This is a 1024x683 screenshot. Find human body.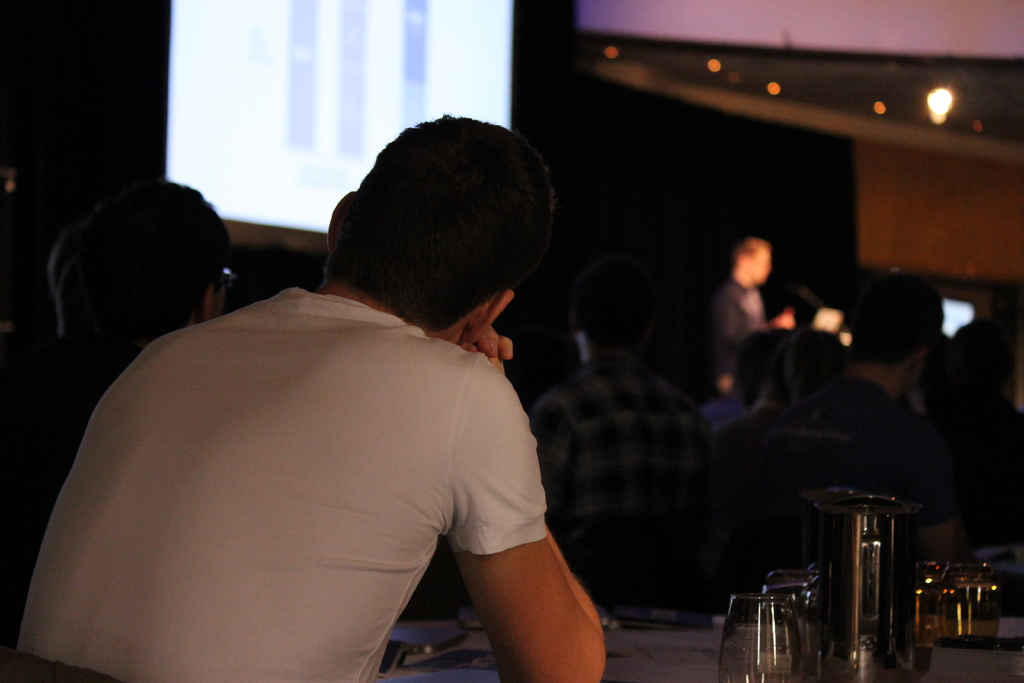
Bounding box: [714, 404, 787, 520].
